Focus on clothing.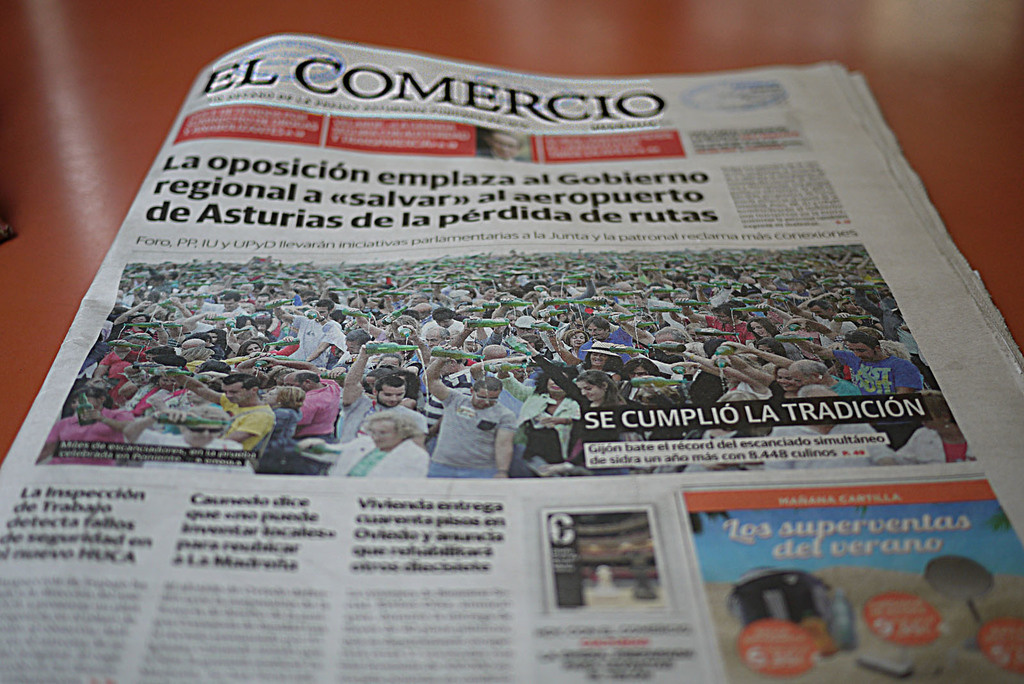
Focused at {"left": 104, "top": 340, "right": 152, "bottom": 378}.
